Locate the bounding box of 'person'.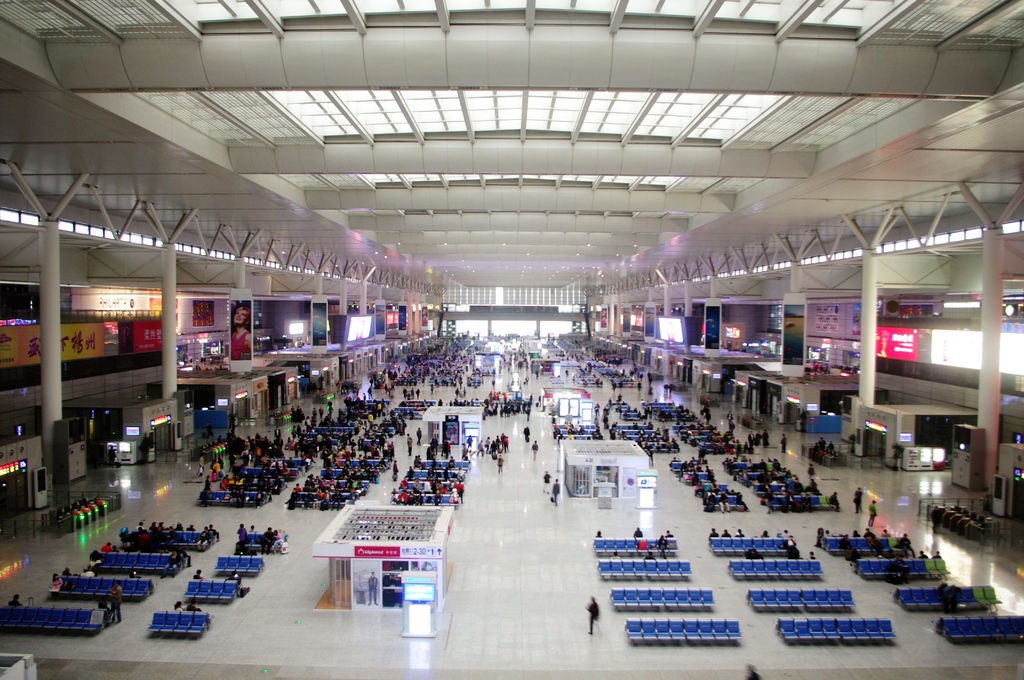
Bounding box: (94, 593, 115, 628).
